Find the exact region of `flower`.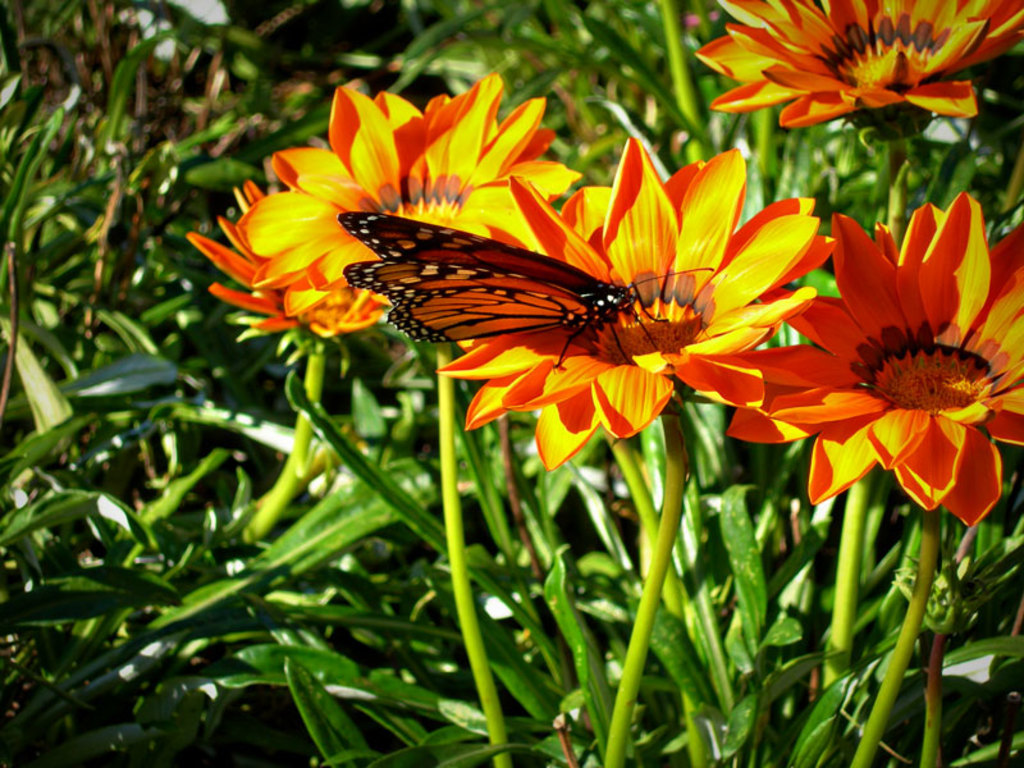
Exact region: 760,198,1016,524.
